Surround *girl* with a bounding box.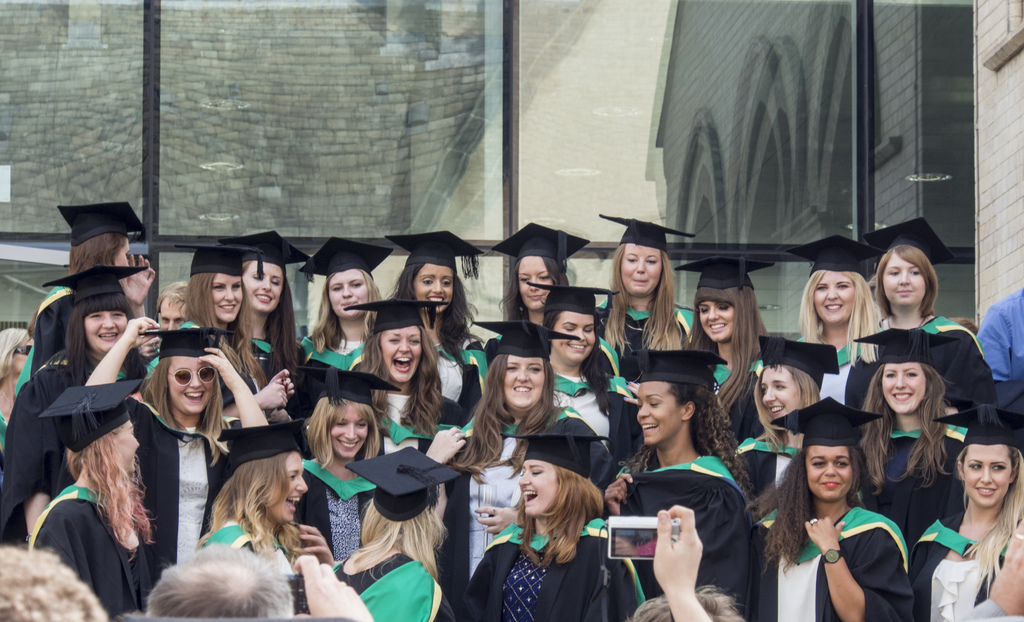
<bbox>326, 440, 467, 621</bbox>.
